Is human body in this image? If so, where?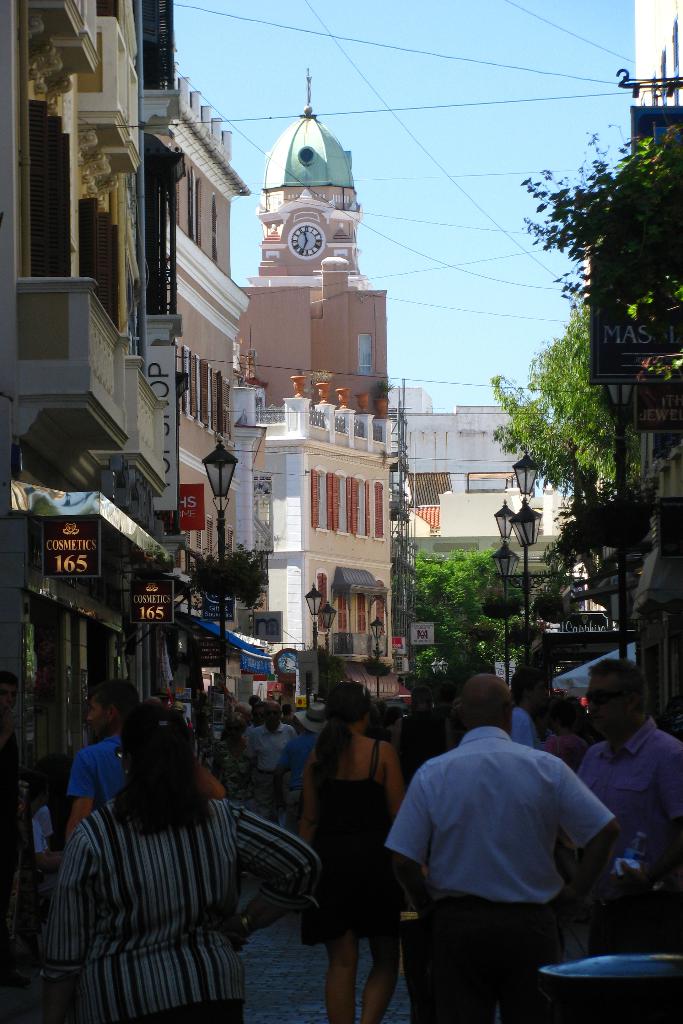
Yes, at locate(384, 710, 650, 1012).
